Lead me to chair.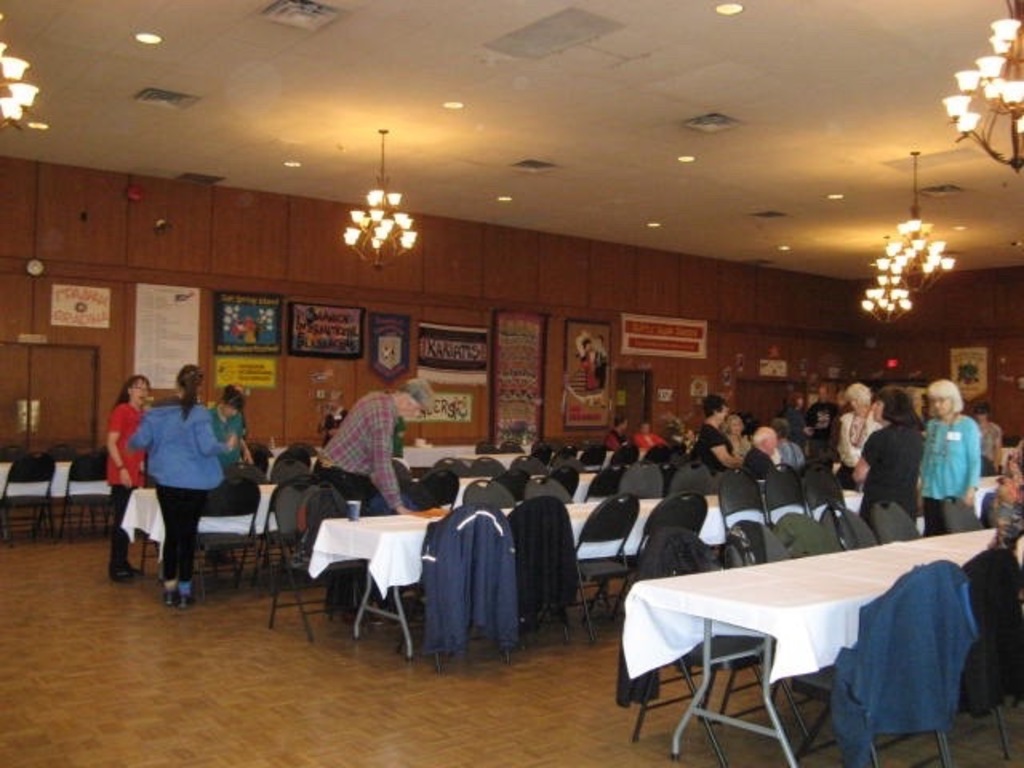
Lead to 498 442 525 459.
